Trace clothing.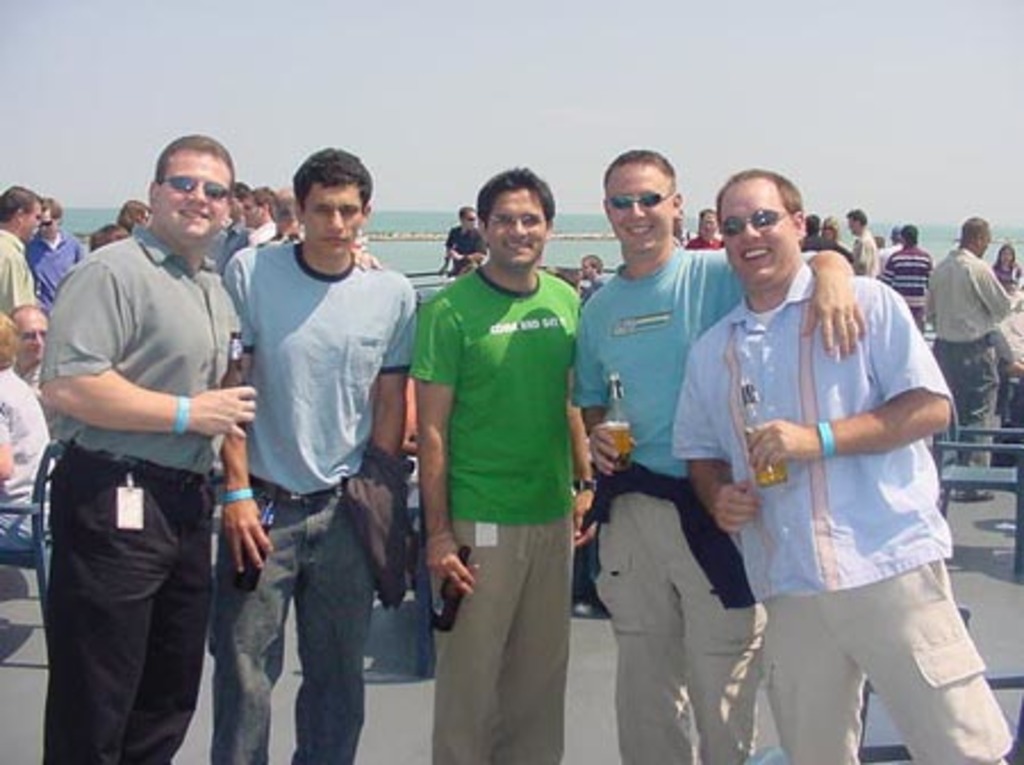
Traced to pyautogui.locateOnScreen(571, 248, 812, 469).
